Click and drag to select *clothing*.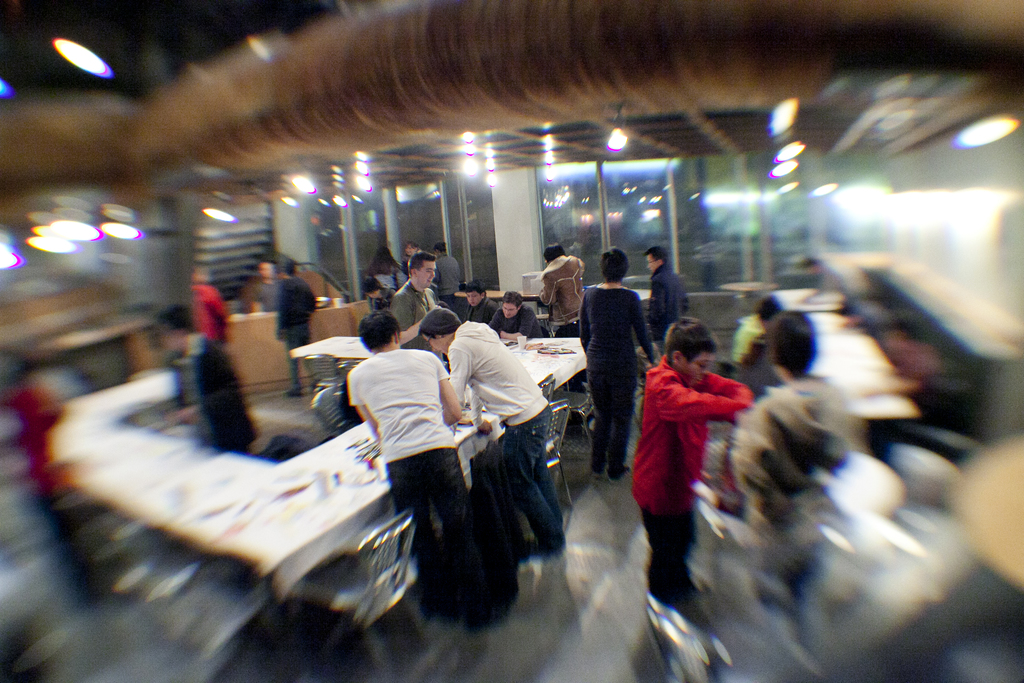
Selection: <box>639,336,739,575</box>.
